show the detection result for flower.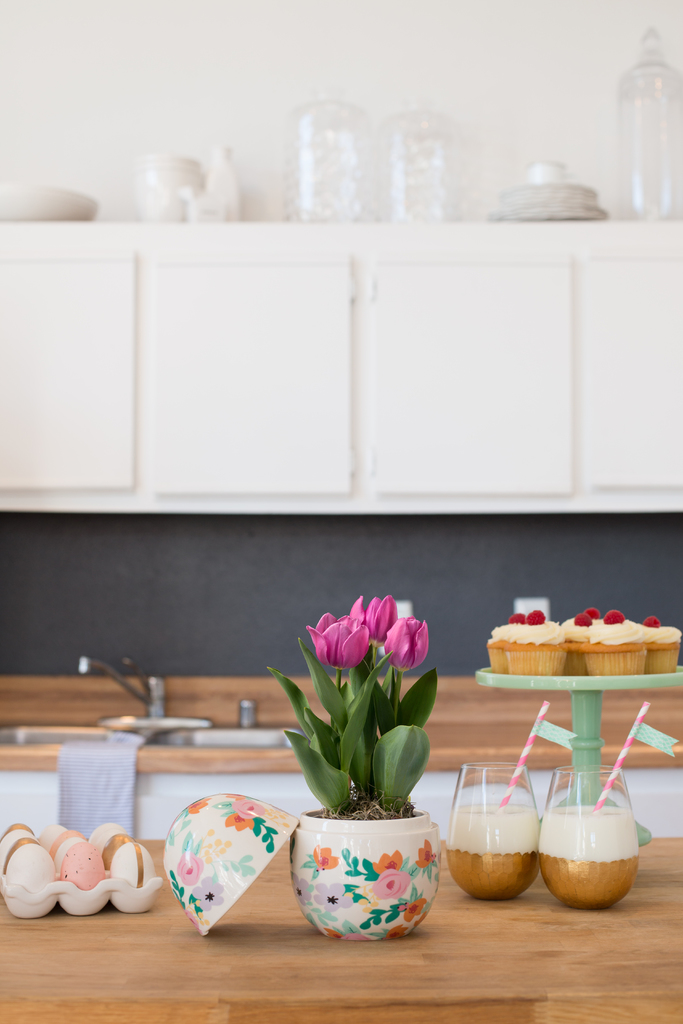
crop(372, 613, 433, 673).
